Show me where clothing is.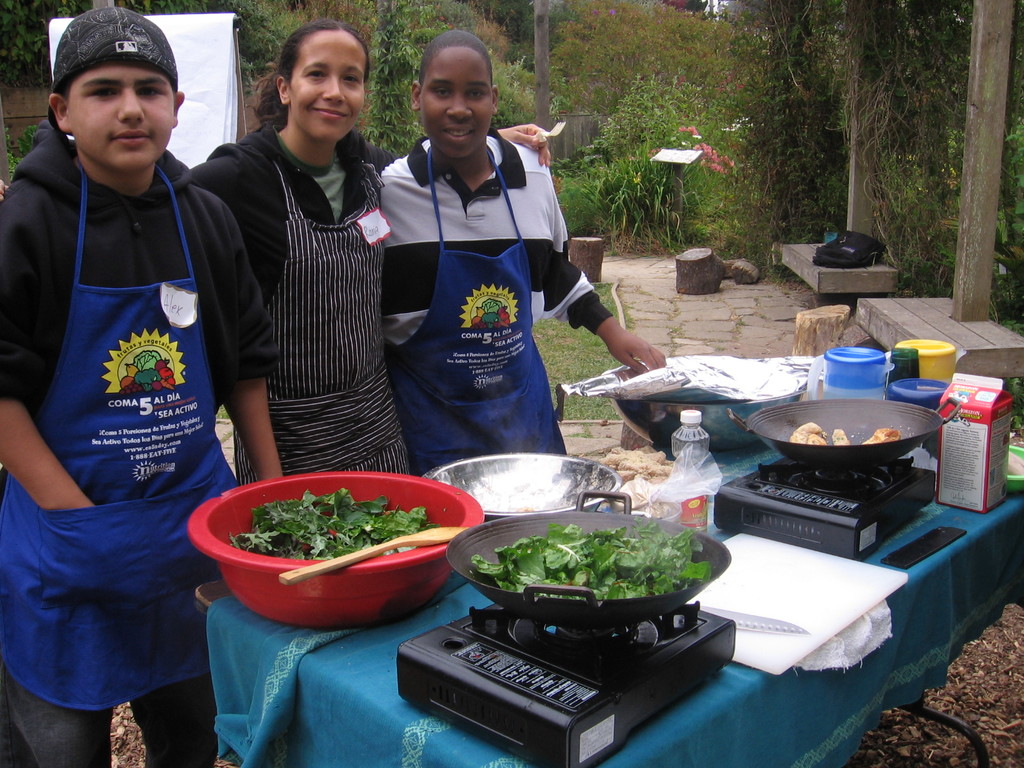
clothing is at 380/132/614/478.
